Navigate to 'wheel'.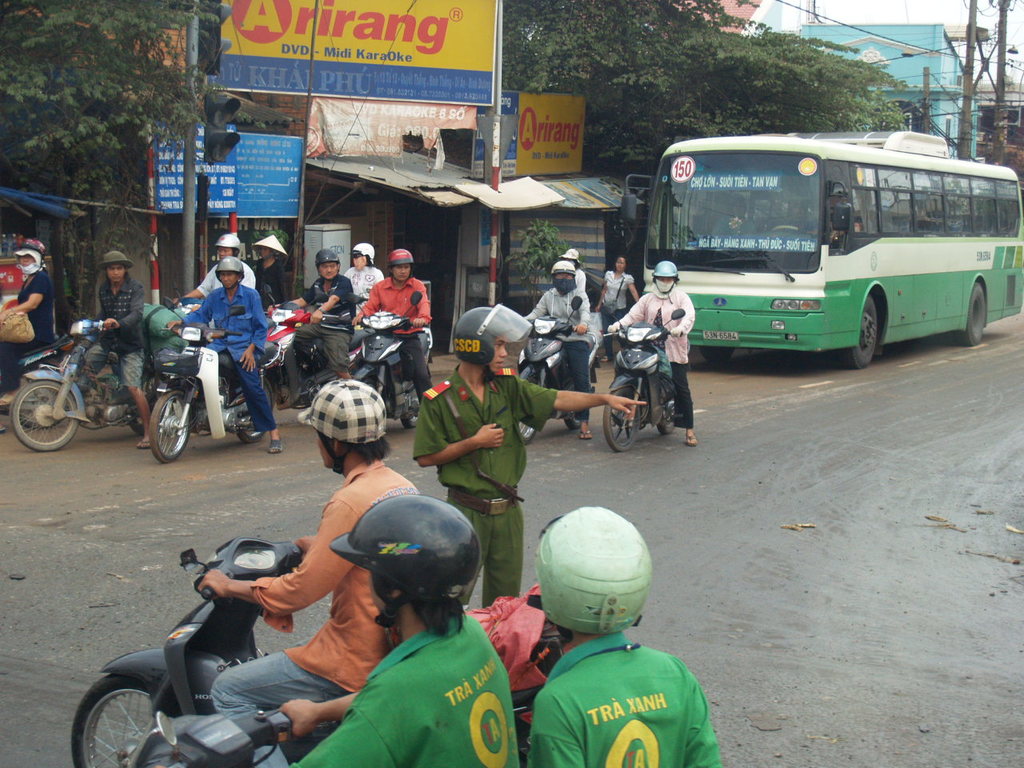
Navigation target: [703,344,733,362].
